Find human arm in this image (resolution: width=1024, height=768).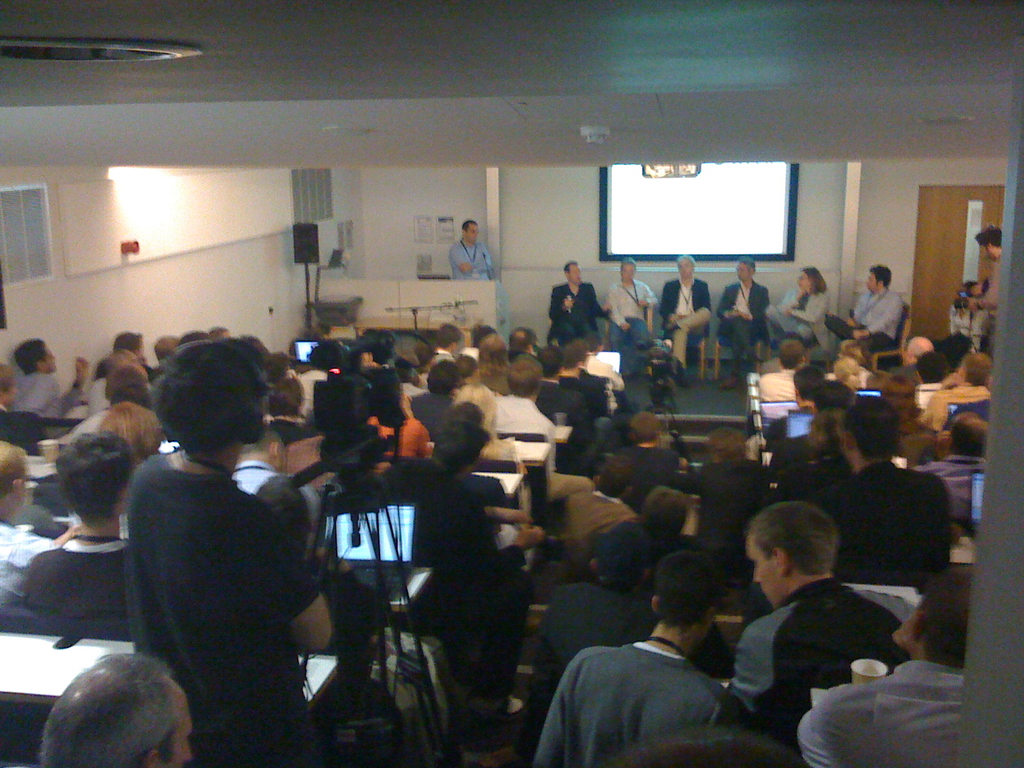
<box>637,280,659,305</box>.
